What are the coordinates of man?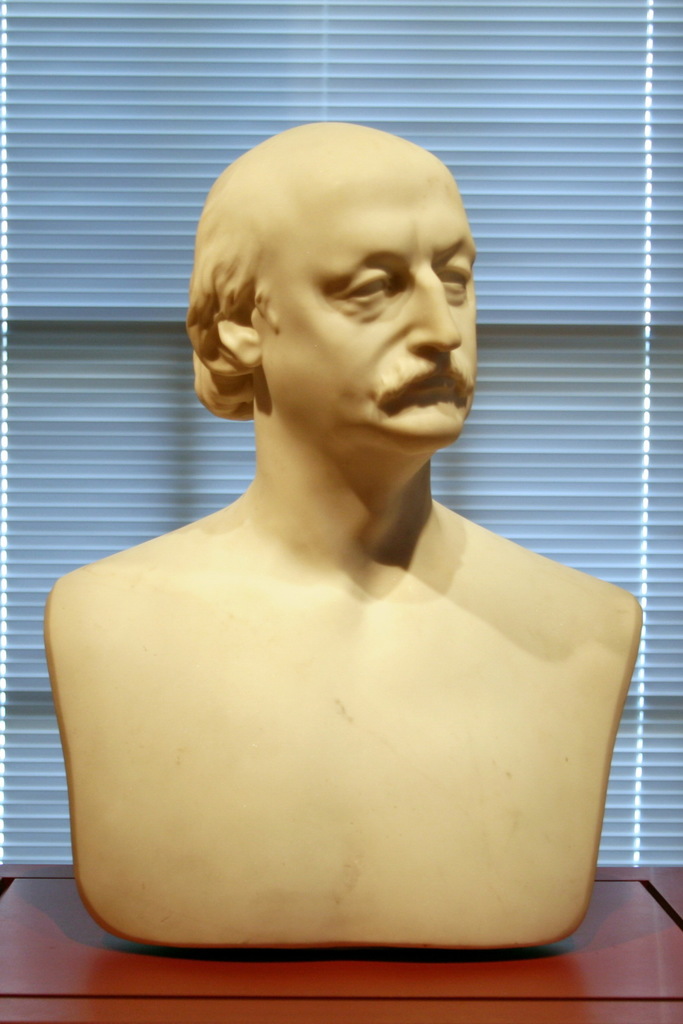
(x1=47, y1=81, x2=668, y2=957).
